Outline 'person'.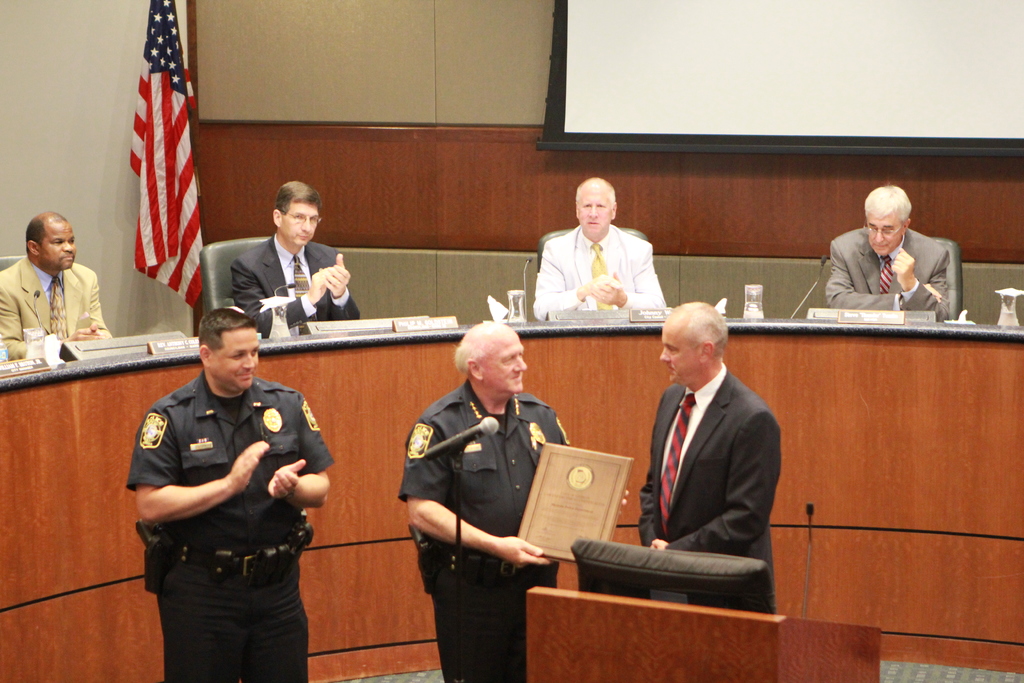
Outline: [399, 319, 580, 682].
